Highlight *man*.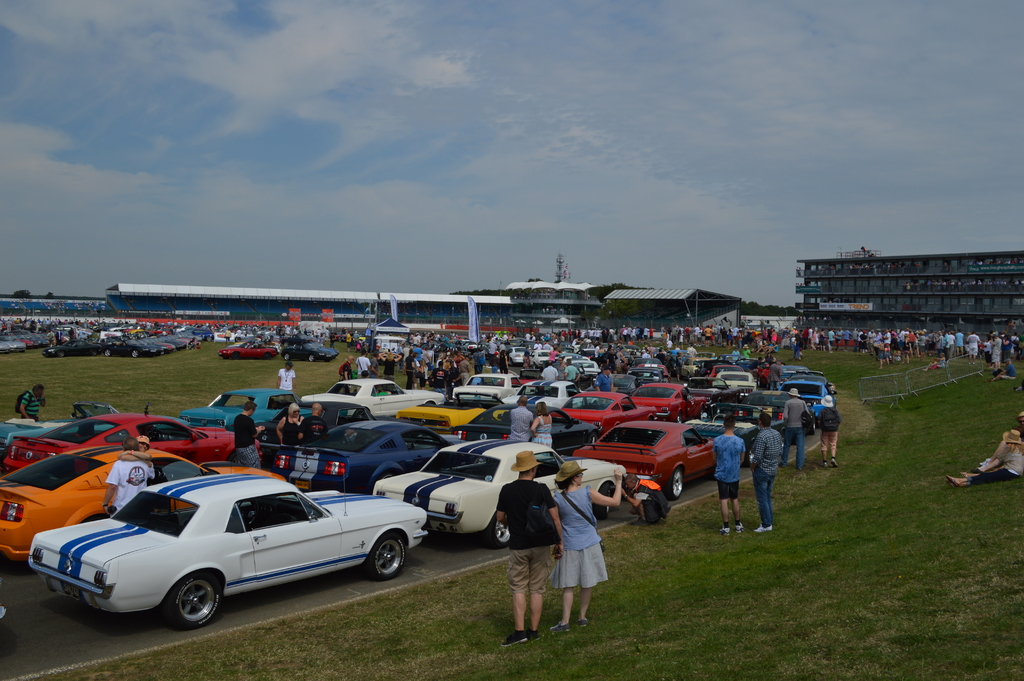
Highlighted region: (733, 328, 738, 341).
